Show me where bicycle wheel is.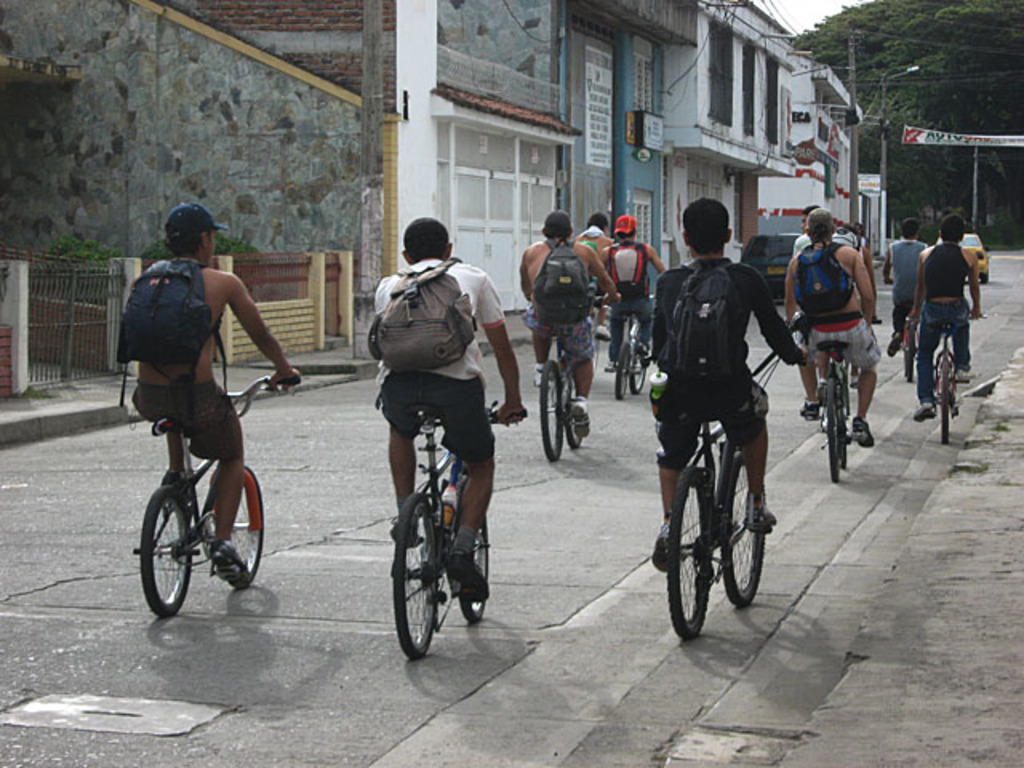
bicycle wheel is at bbox=[630, 354, 643, 395].
